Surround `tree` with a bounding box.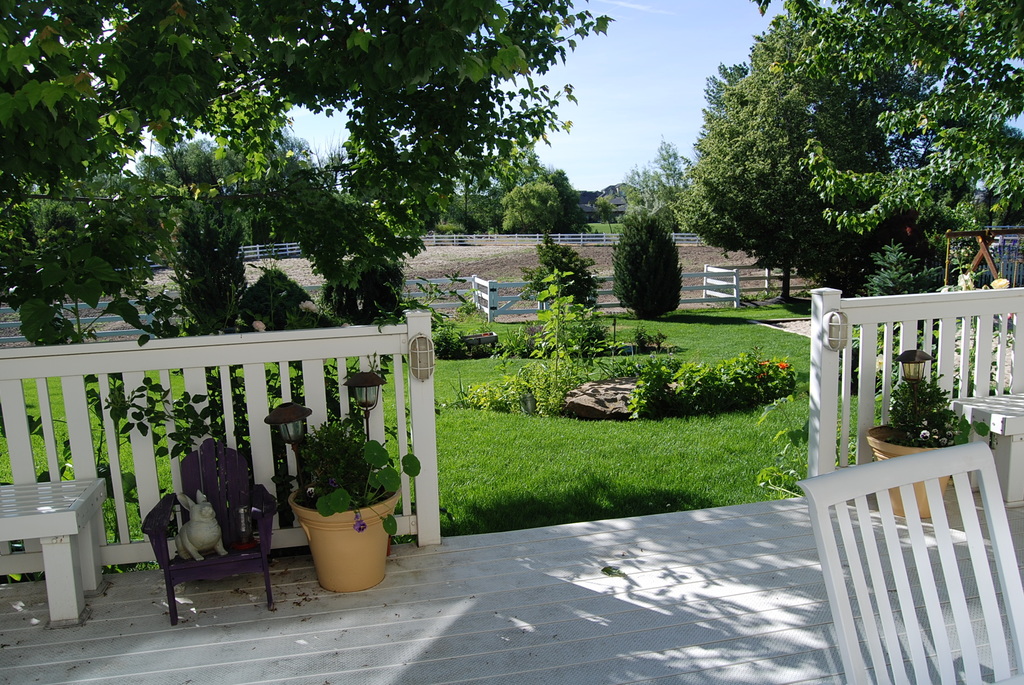
detection(502, 133, 586, 228).
